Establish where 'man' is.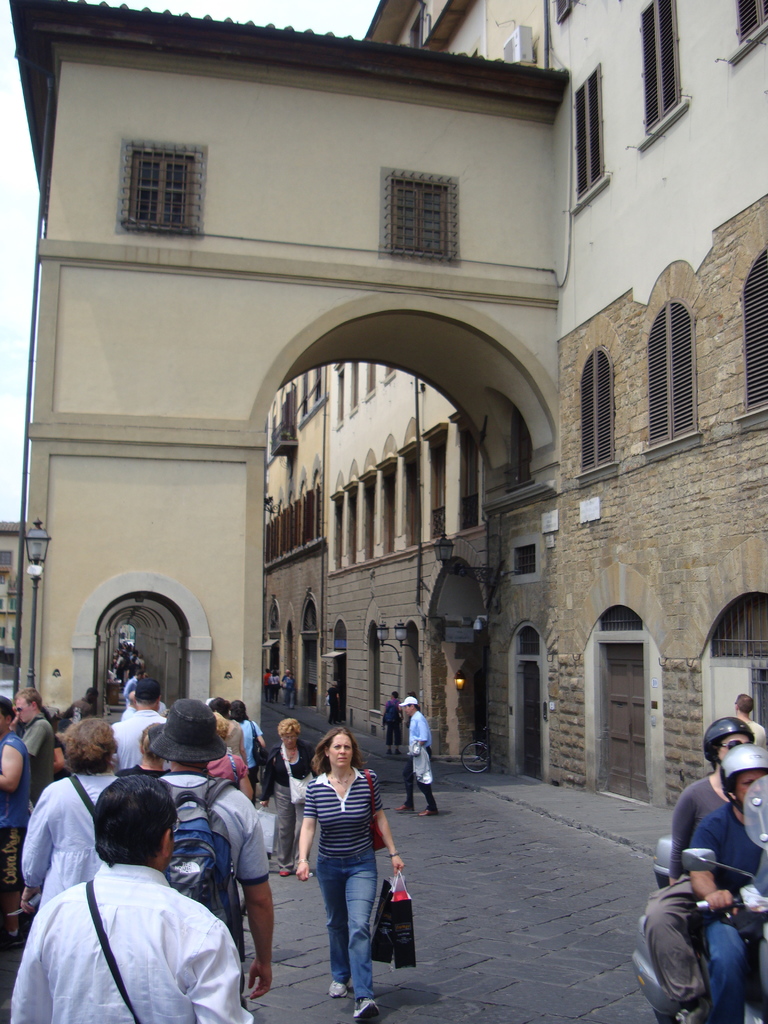
Established at 676/739/767/1023.
